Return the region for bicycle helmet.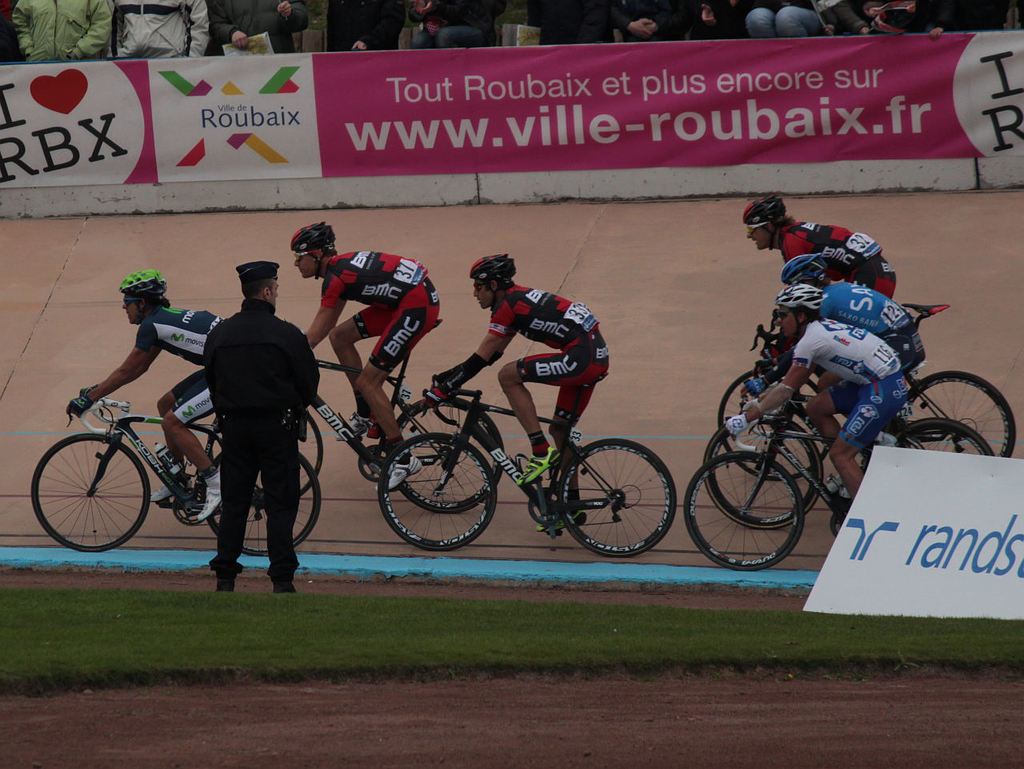
crop(292, 226, 336, 256).
